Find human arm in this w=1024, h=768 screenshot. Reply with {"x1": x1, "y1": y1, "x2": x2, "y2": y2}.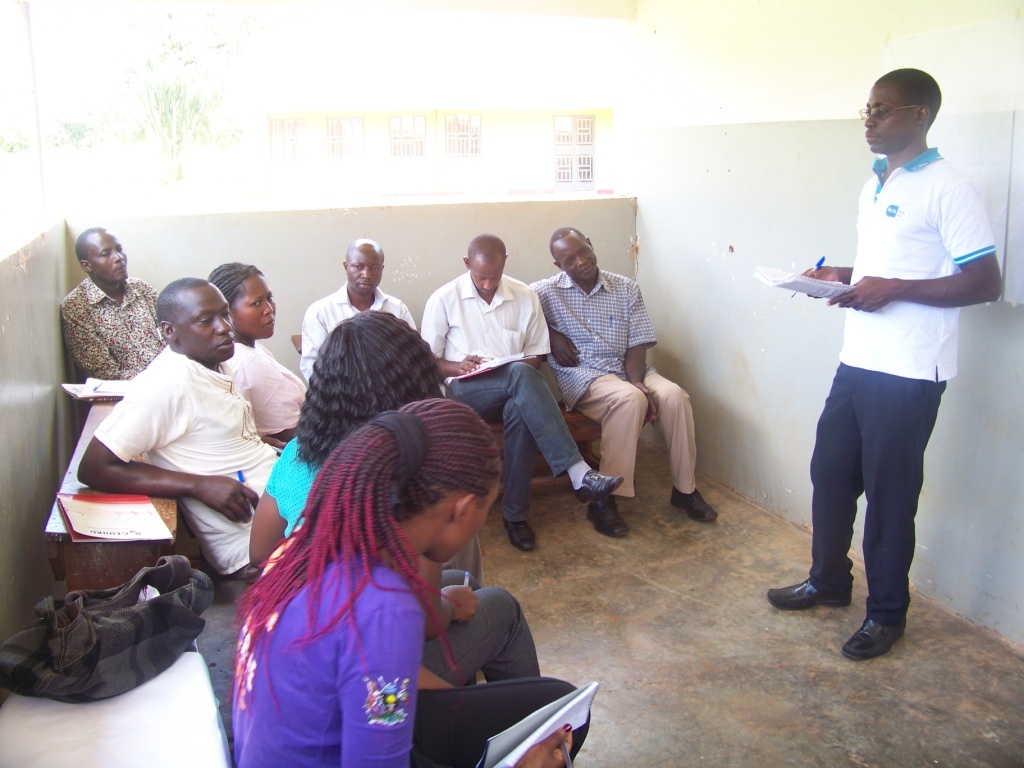
{"x1": 521, "y1": 277, "x2": 586, "y2": 367}.
